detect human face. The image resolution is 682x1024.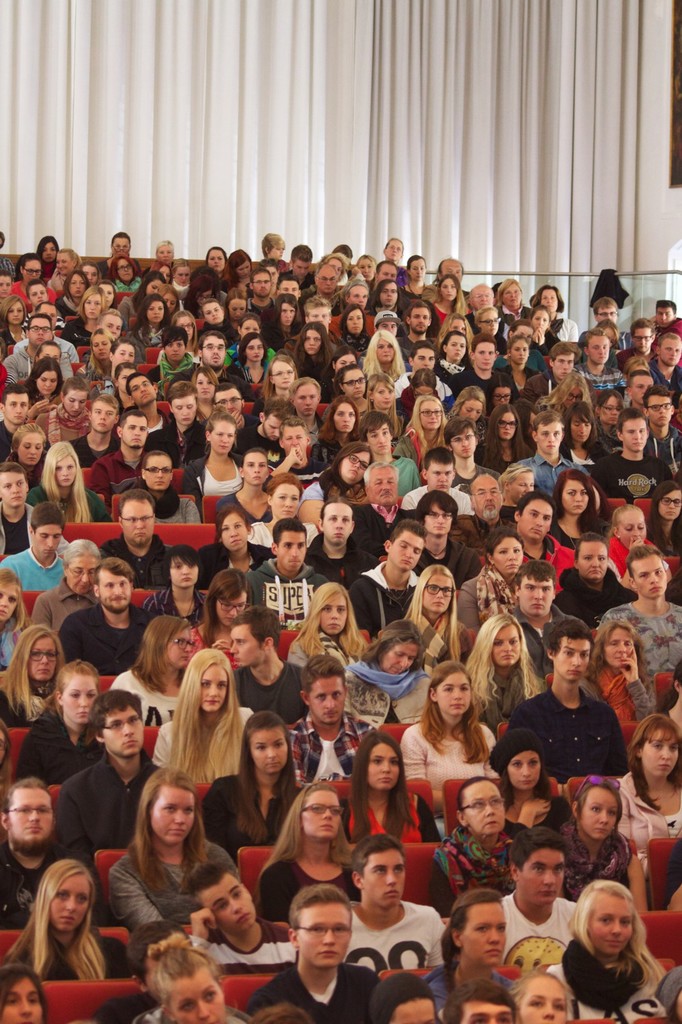
bbox(521, 850, 565, 906).
